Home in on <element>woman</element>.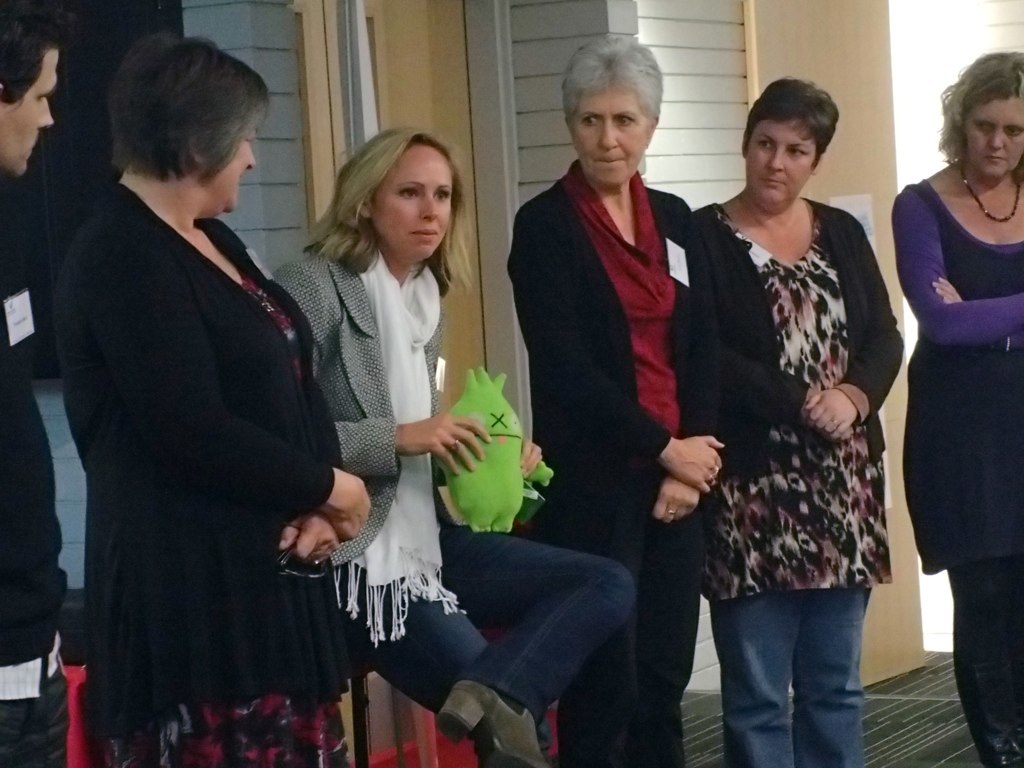
Homed in at locate(270, 128, 632, 767).
